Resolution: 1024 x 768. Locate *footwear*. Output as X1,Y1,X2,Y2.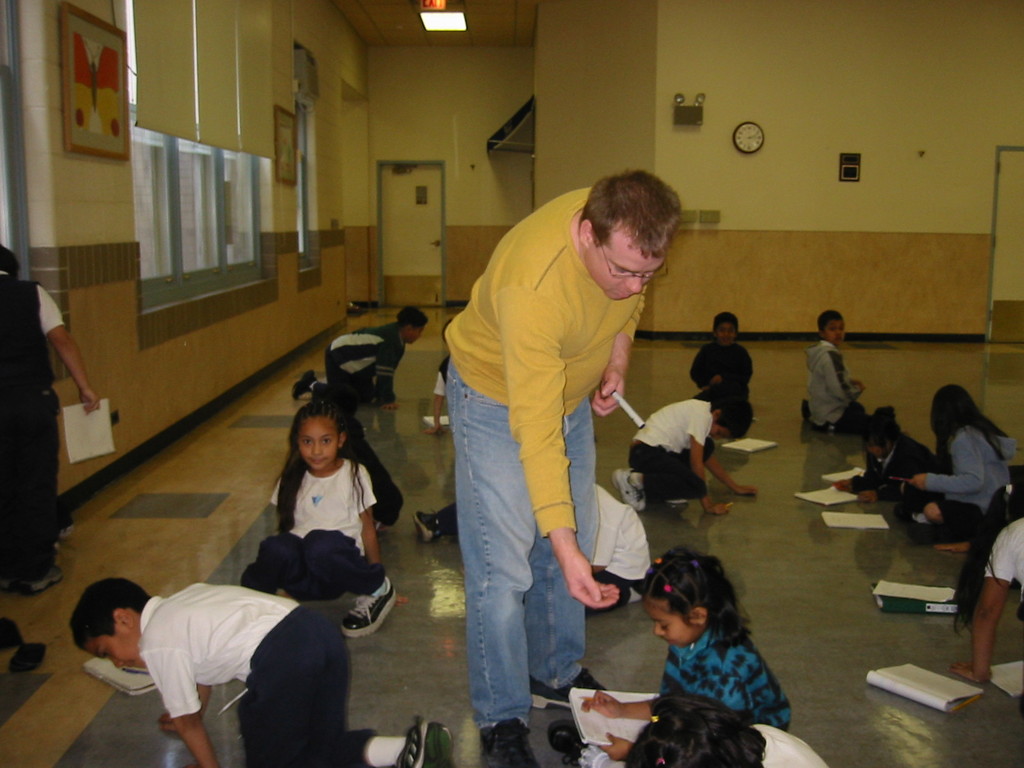
796,392,813,422.
